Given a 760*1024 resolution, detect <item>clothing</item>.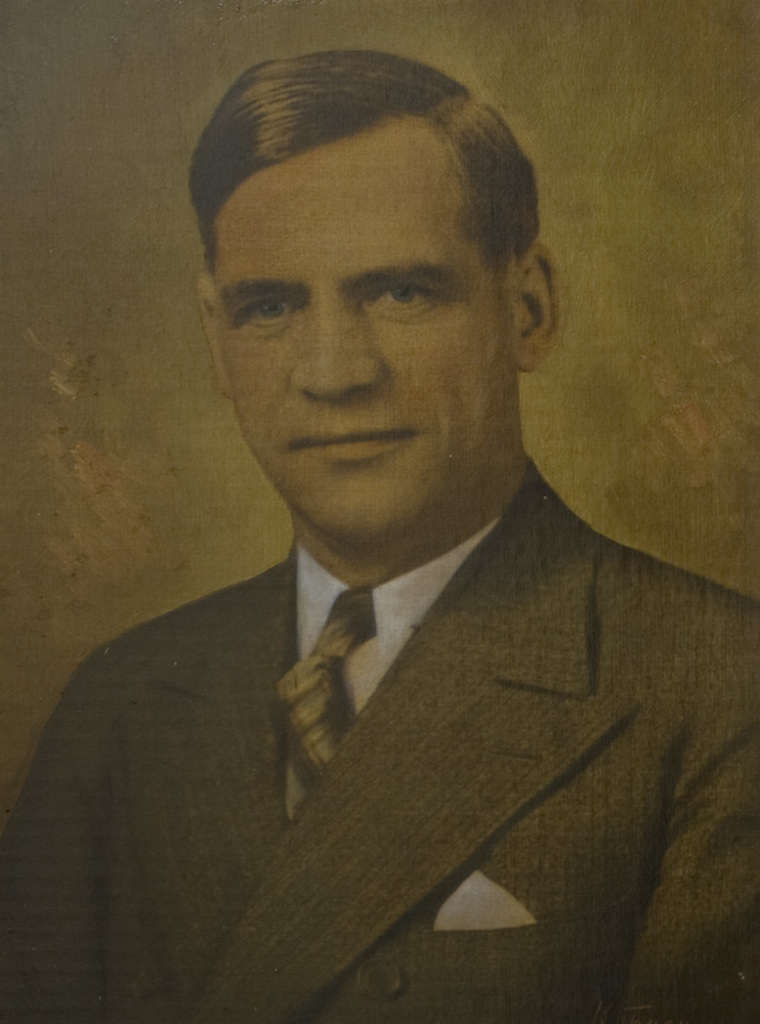
Rect(0, 456, 759, 1023).
